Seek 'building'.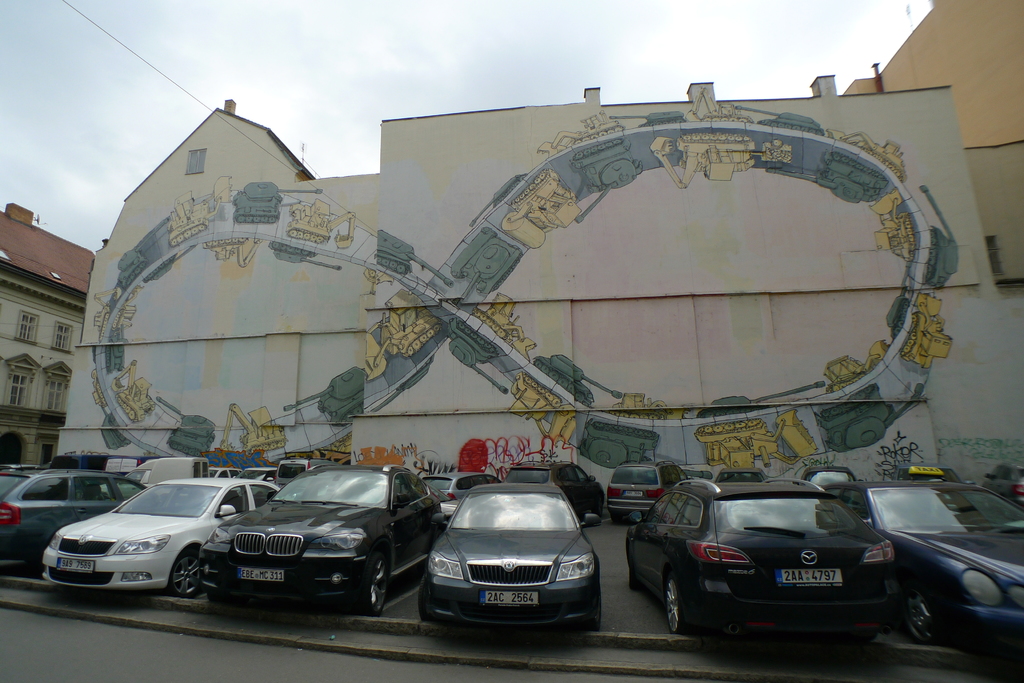
Rect(840, 0, 1023, 141).
